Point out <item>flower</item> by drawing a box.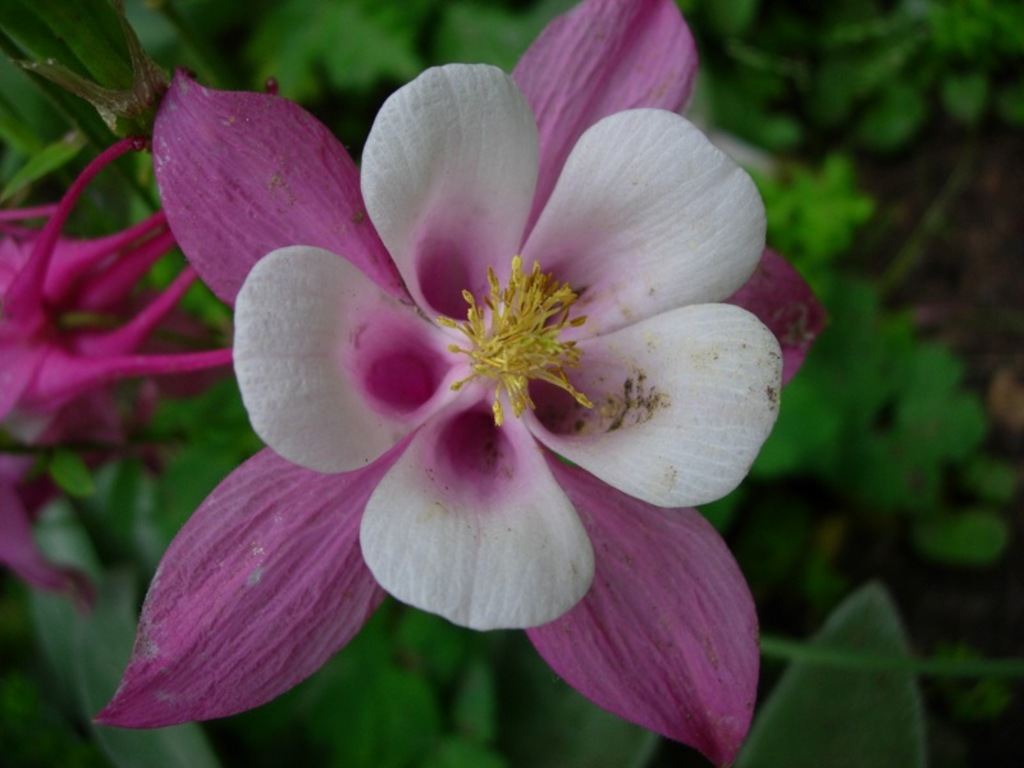
(0,125,252,602).
